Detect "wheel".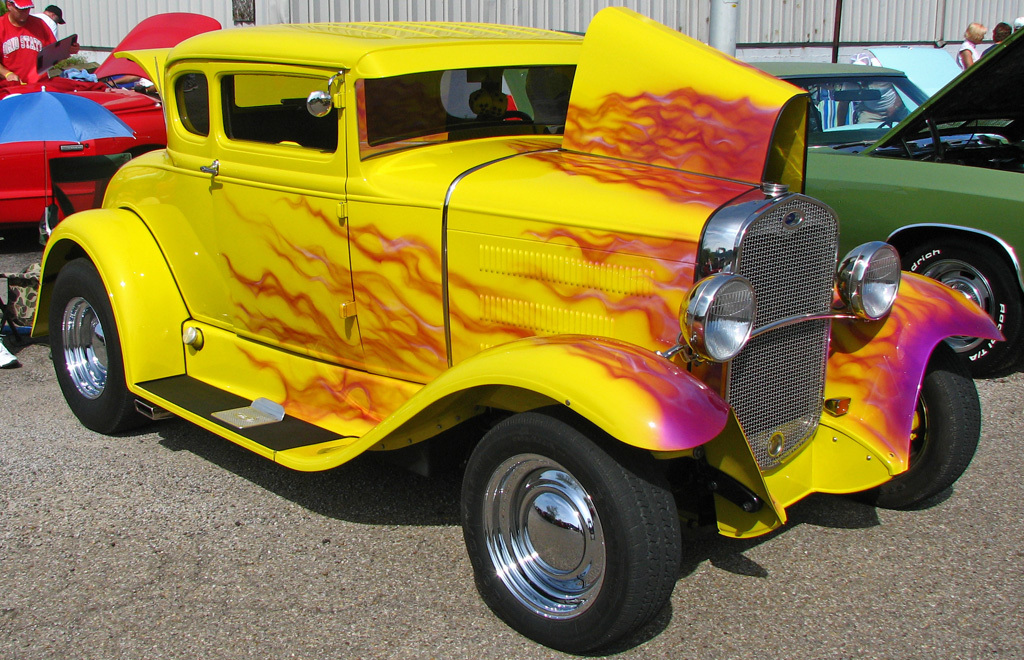
Detected at detection(52, 261, 152, 435).
